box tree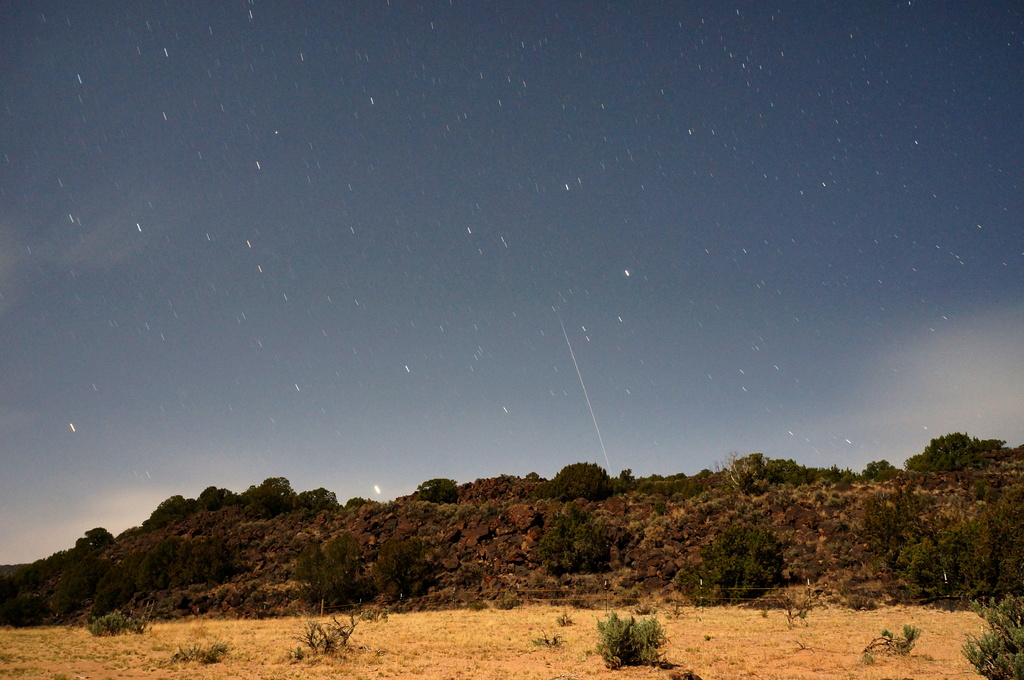
detection(953, 597, 1023, 679)
